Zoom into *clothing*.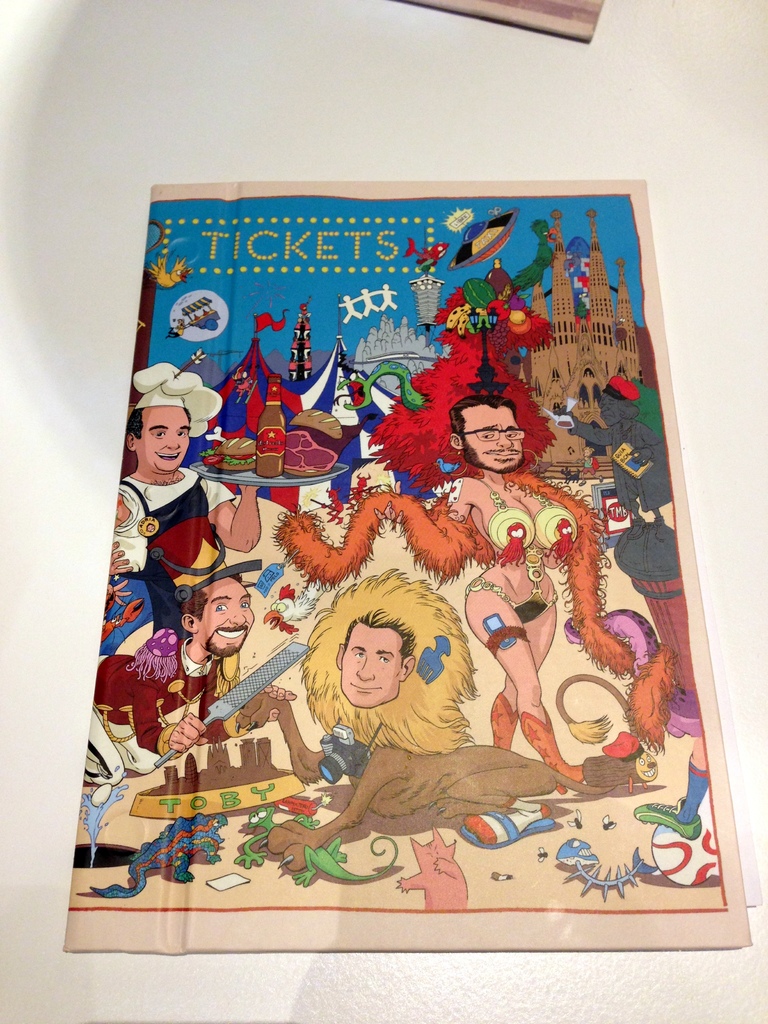
Zoom target: (left=90, top=629, right=218, bottom=757).
